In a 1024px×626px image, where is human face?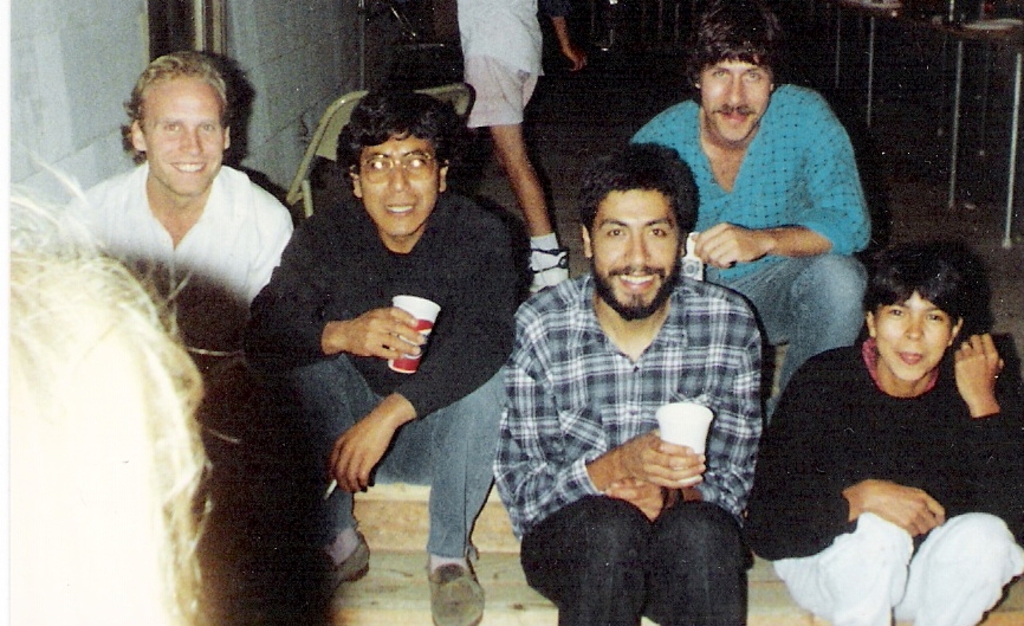
141/77/222/198.
